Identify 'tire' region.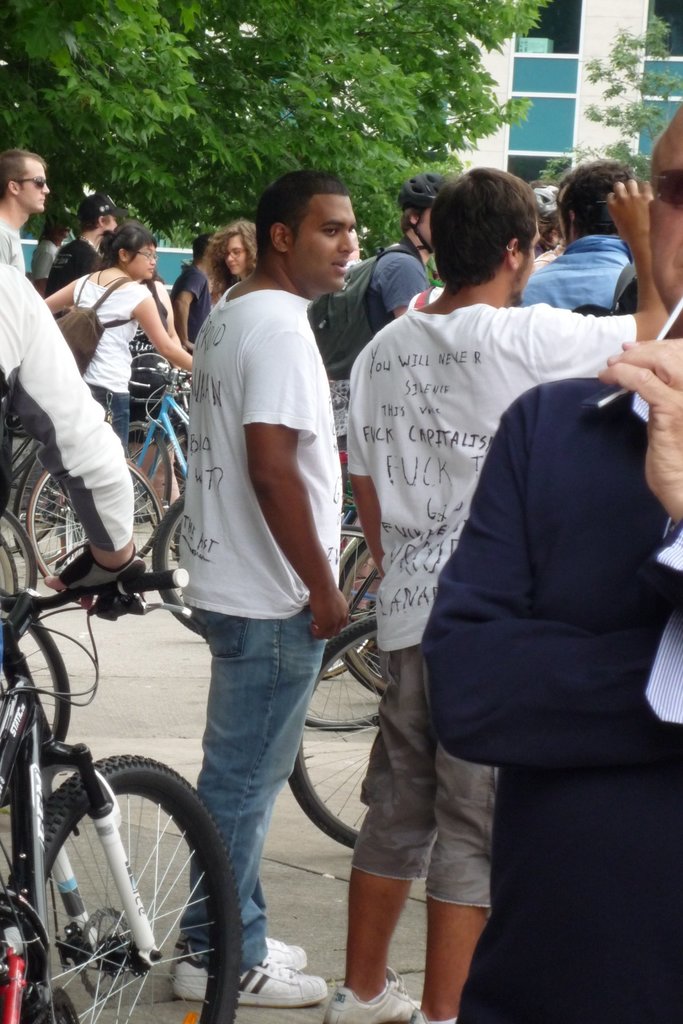
Region: [x1=282, y1=620, x2=375, y2=850].
